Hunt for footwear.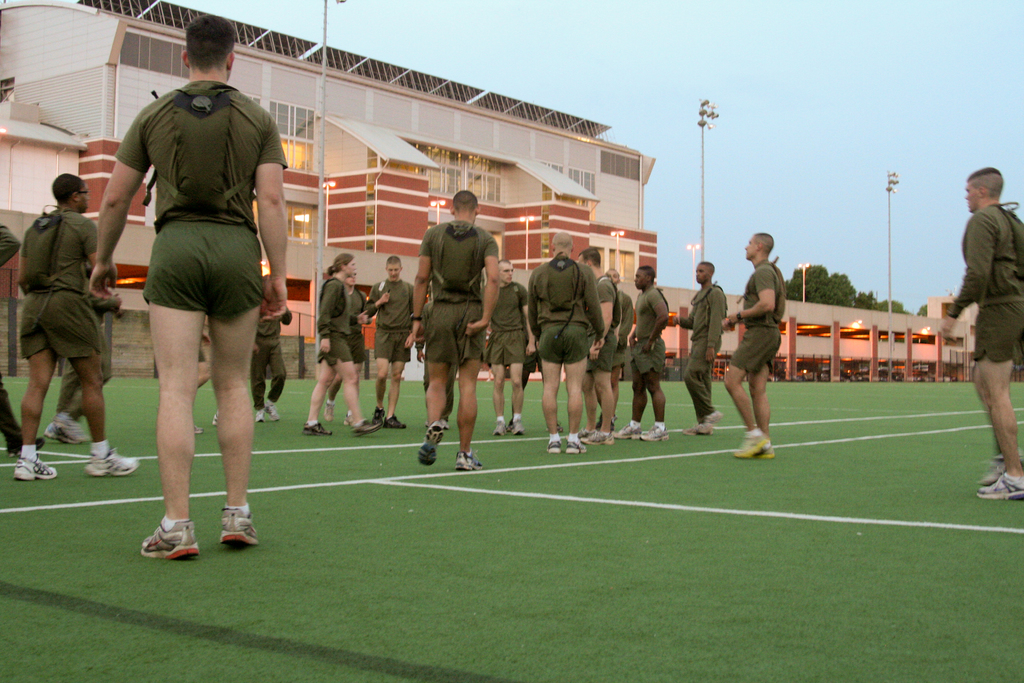
Hunted down at 417/425/445/469.
